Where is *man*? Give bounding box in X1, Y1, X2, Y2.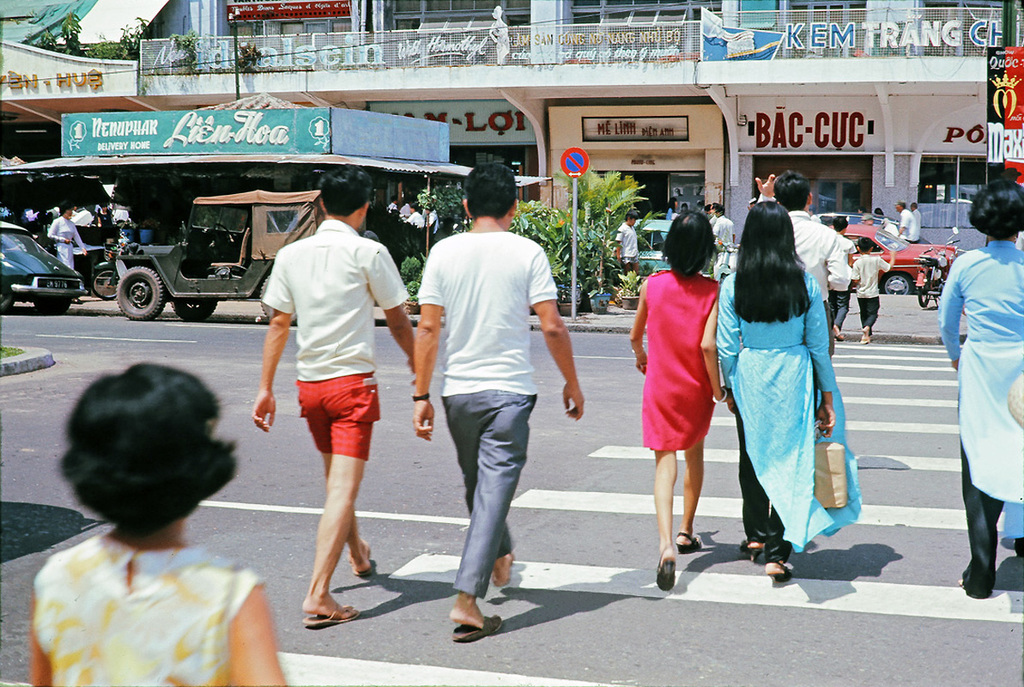
407, 192, 569, 627.
